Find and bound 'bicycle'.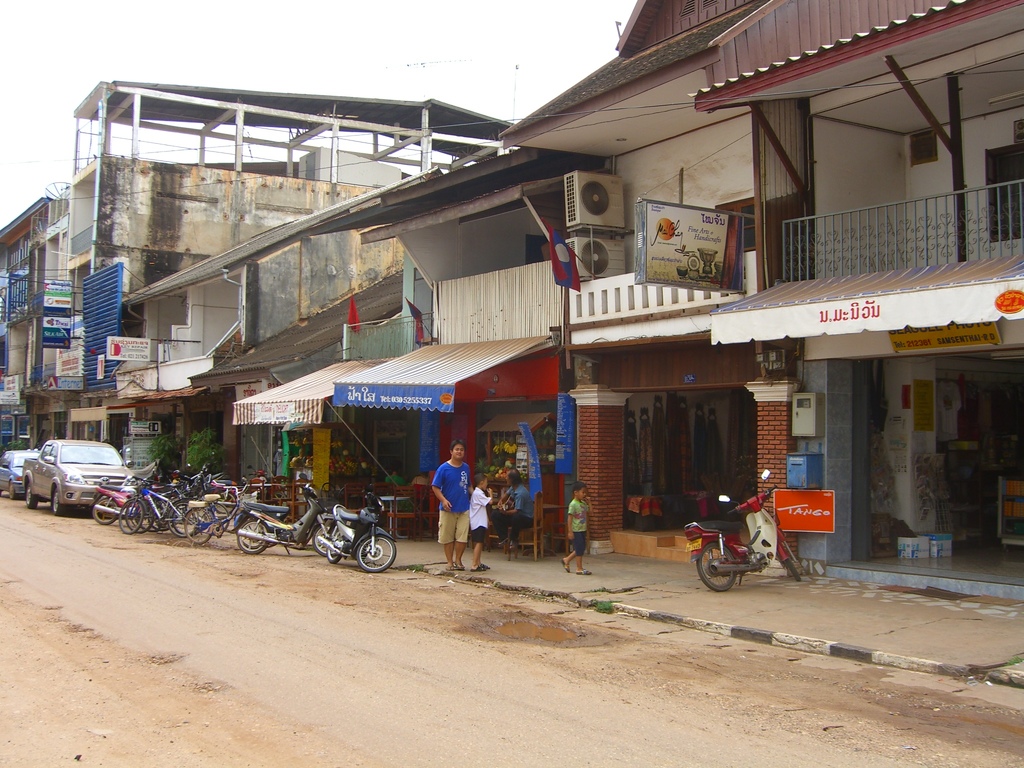
Bound: [117,476,196,534].
